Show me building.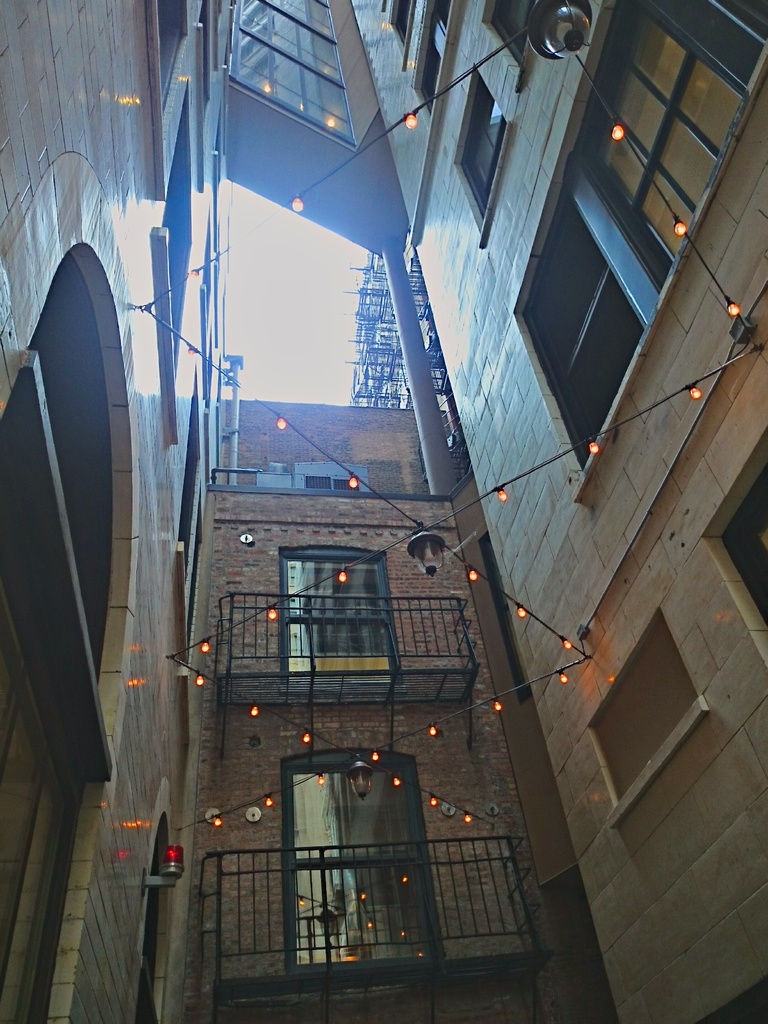
building is here: 0:0:767:1023.
